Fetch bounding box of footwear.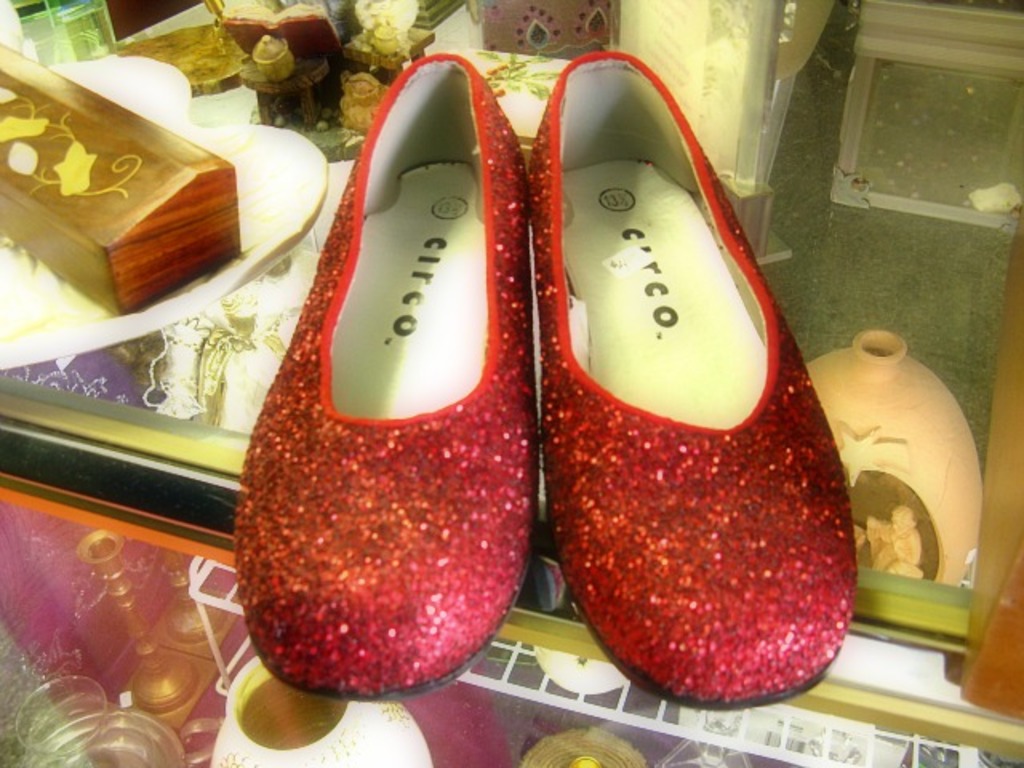
Bbox: region(531, 48, 856, 710).
